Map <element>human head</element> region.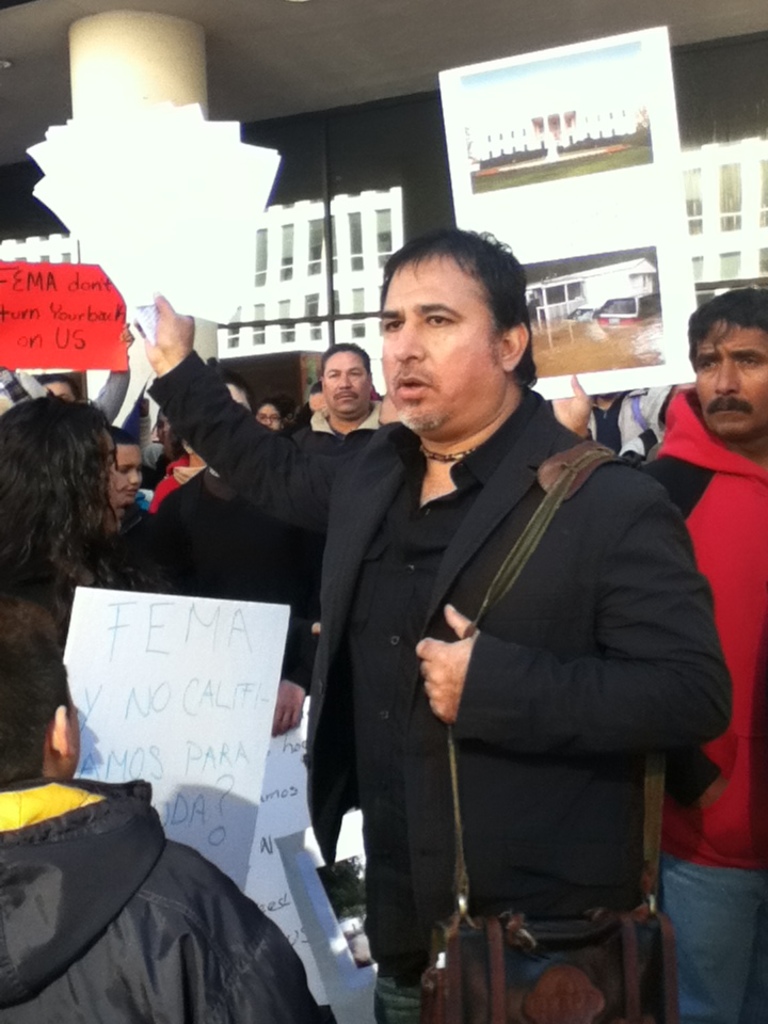
Mapped to left=0, top=400, right=132, bottom=563.
